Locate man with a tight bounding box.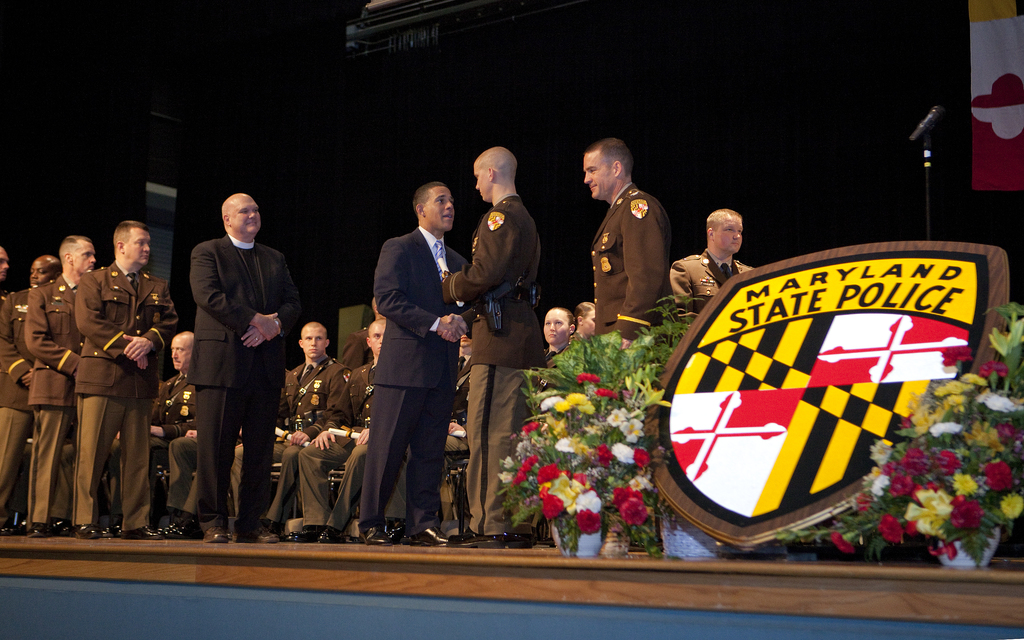
box(299, 321, 385, 534).
